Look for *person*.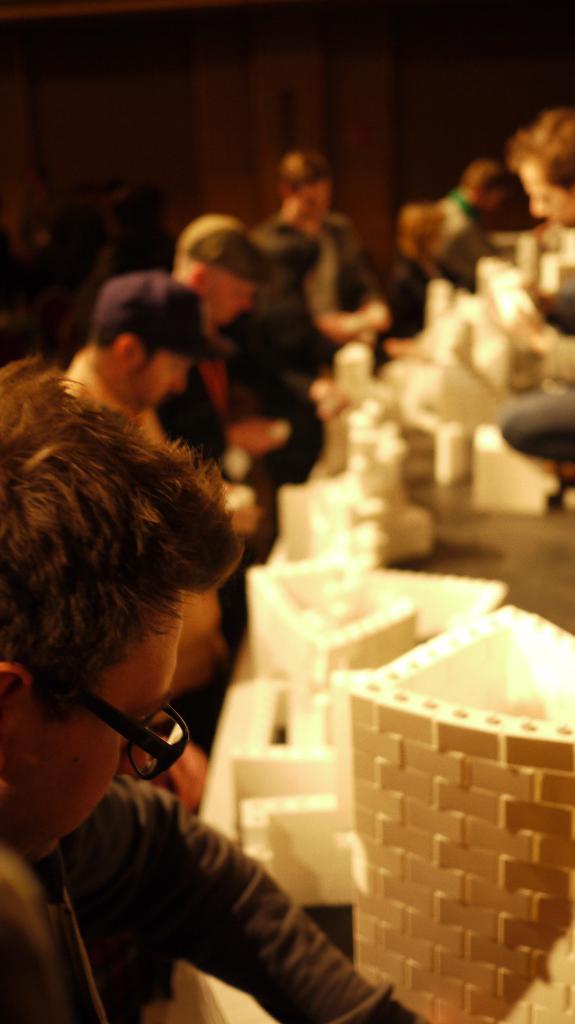
Found: pyautogui.locateOnScreen(168, 209, 275, 467).
